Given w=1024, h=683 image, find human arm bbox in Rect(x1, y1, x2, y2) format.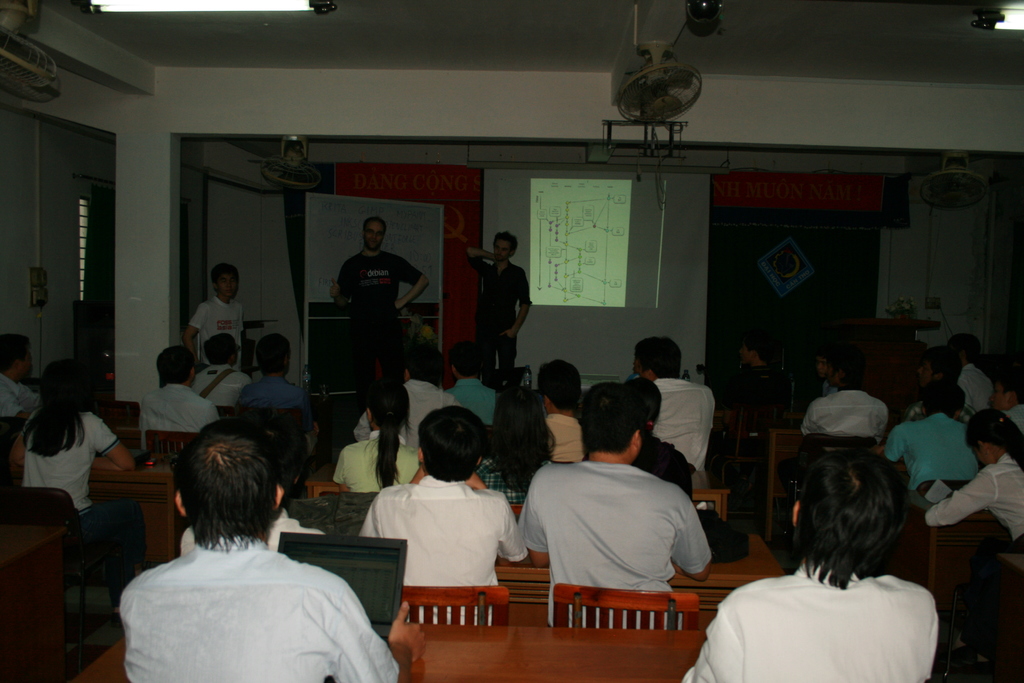
Rect(459, 245, 499, 278).
